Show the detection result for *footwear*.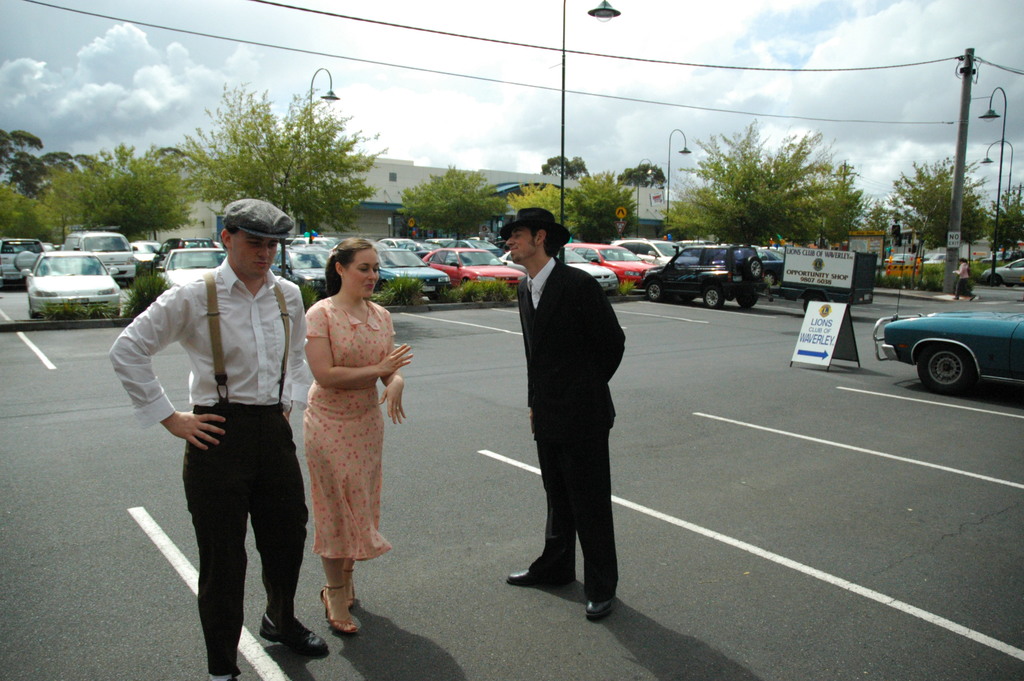
{"left": 241, "top": 584, "right": 307, "bottom": 666}.
